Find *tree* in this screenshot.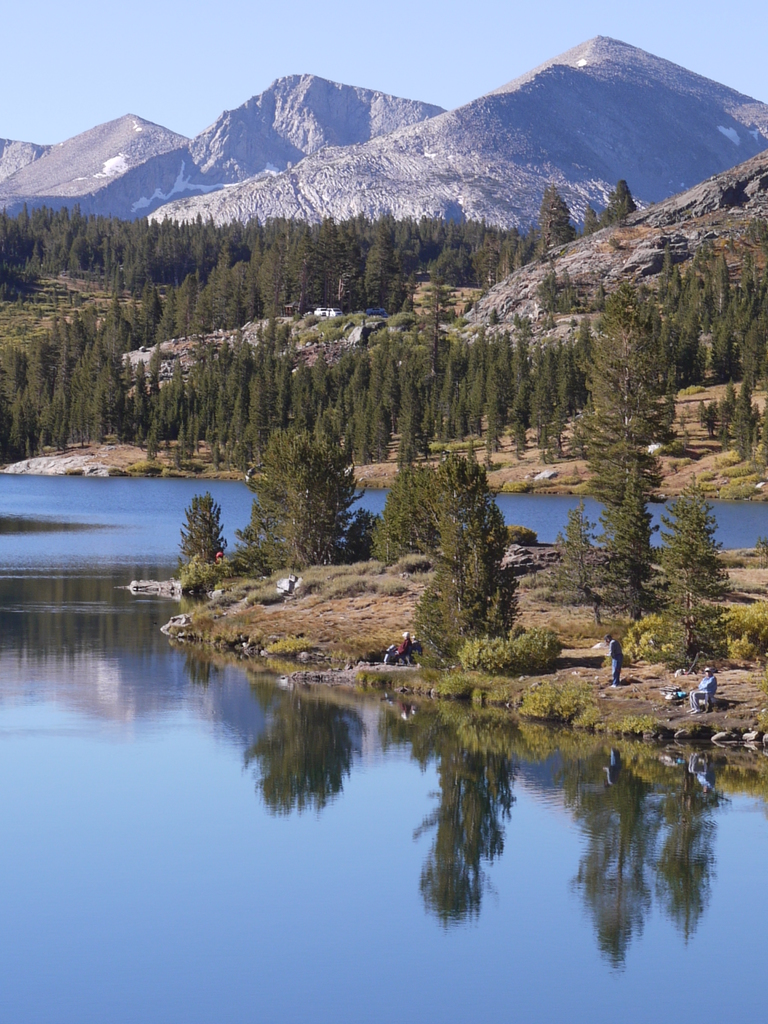
The bounding box for *tree* is pyautogui.locateOnScreen(662, 471, 737, 679).
